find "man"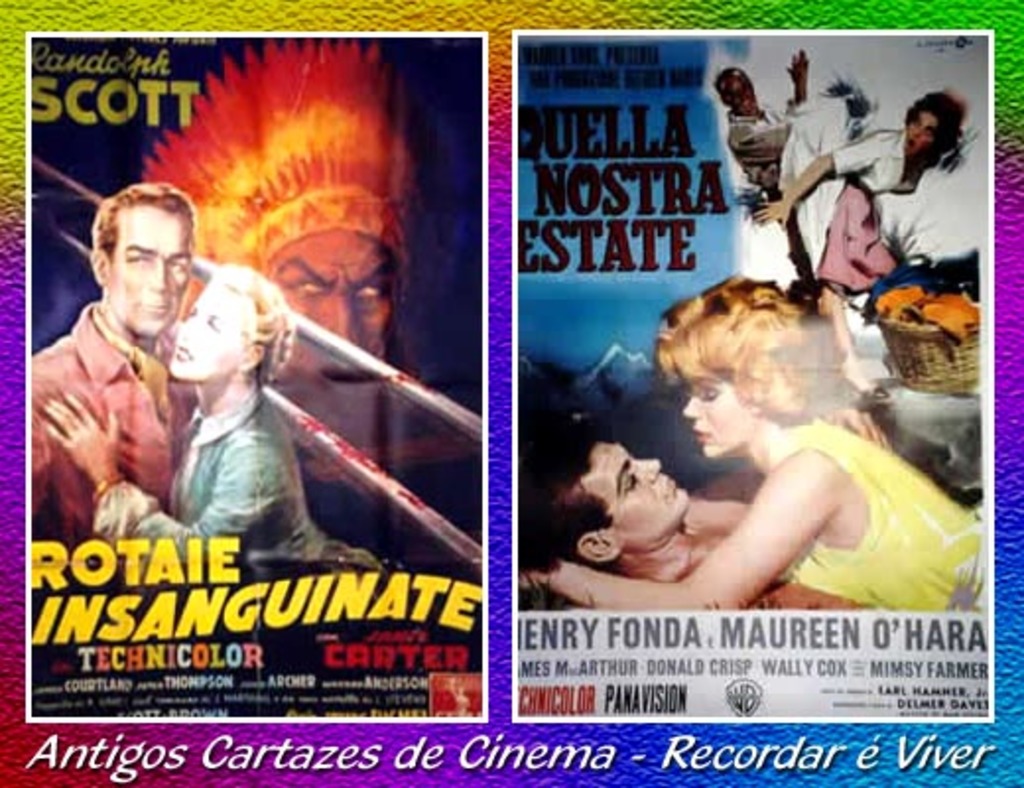
[248,45,408,443]
